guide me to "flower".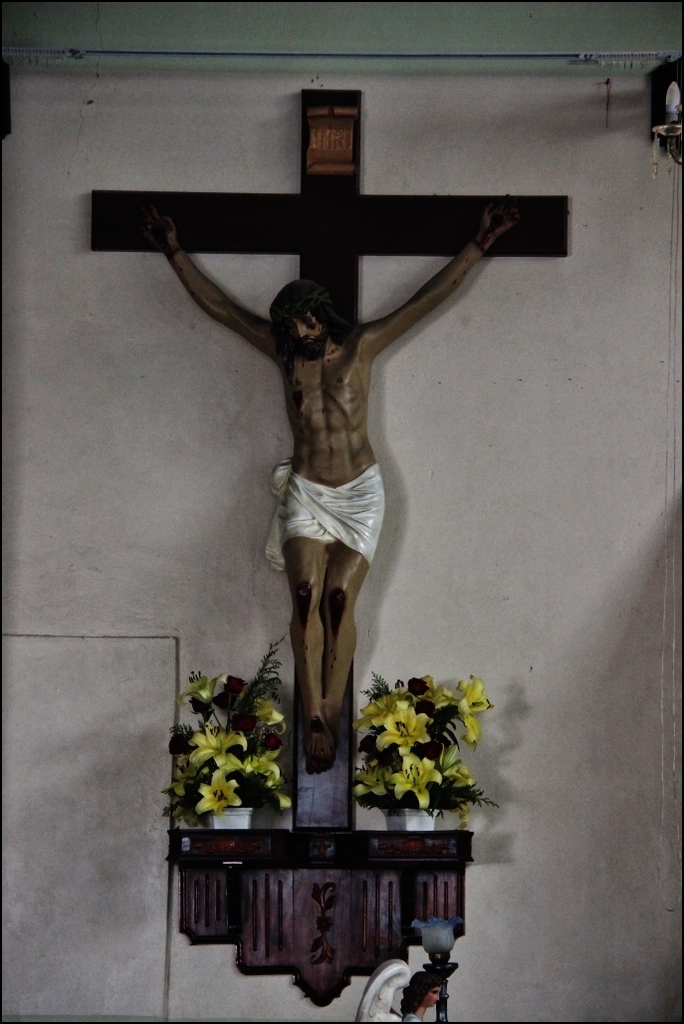
Guidance: [left=389, top=751, right=439, bottom=810].
